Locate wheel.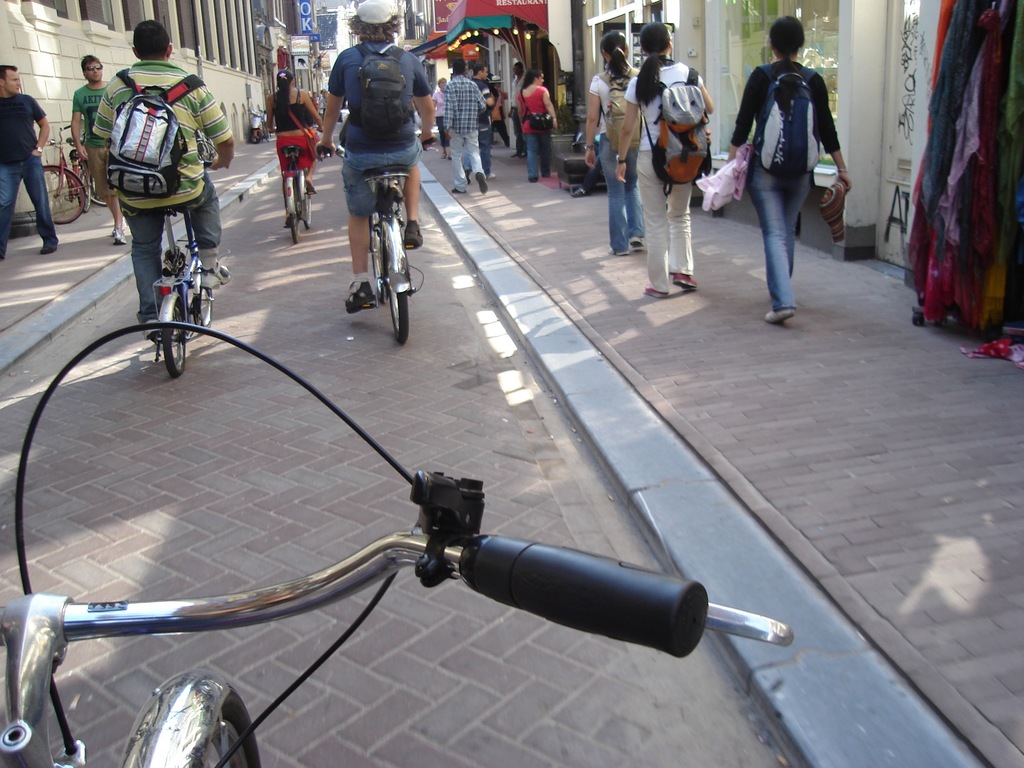
Bounding box: [left=157, top=296, right=193, bottom=380].
